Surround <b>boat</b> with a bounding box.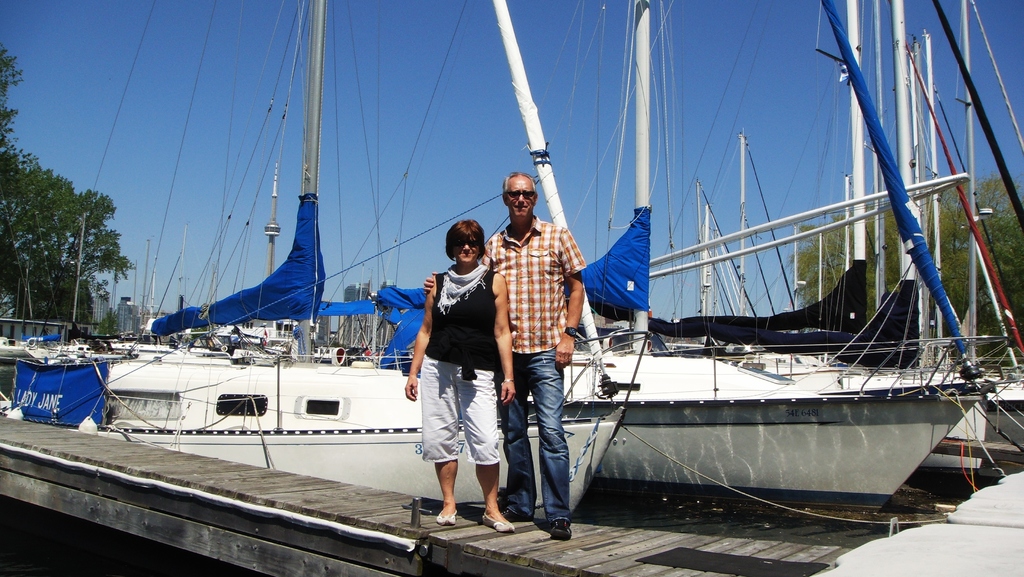
bbox=(10, 0, 643, 522).
